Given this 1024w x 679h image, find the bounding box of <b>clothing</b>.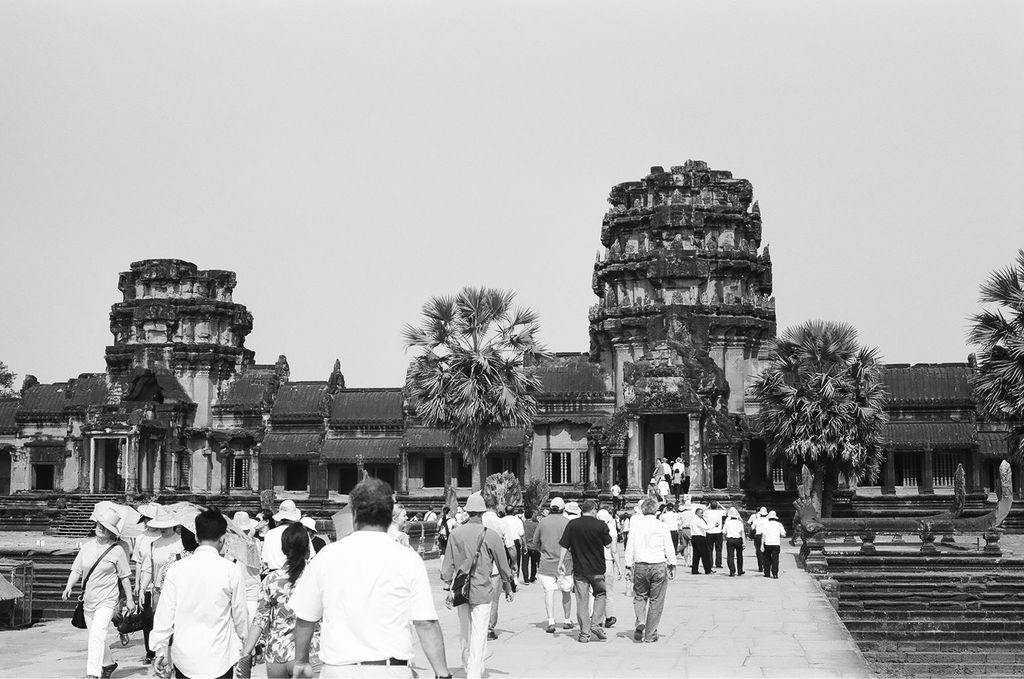
{"x1": 718, "y1": 513, "x2": 743, "y2": 578}.
